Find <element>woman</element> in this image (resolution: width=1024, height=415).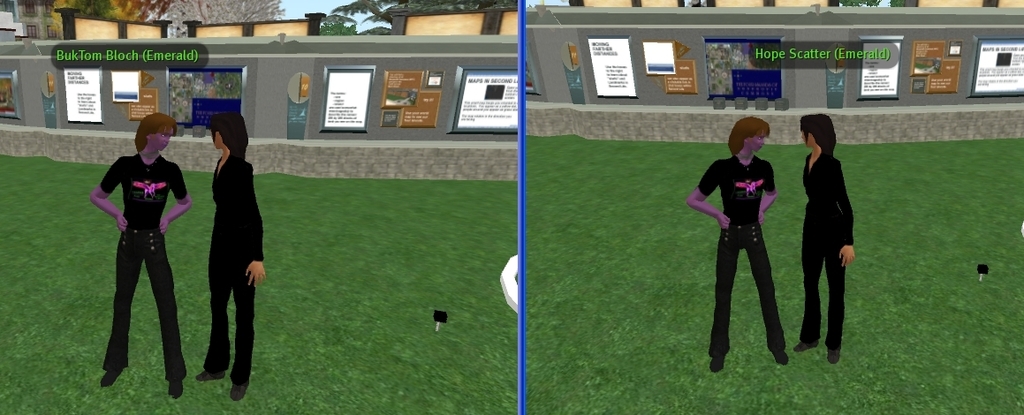
[188,111,254,390].
